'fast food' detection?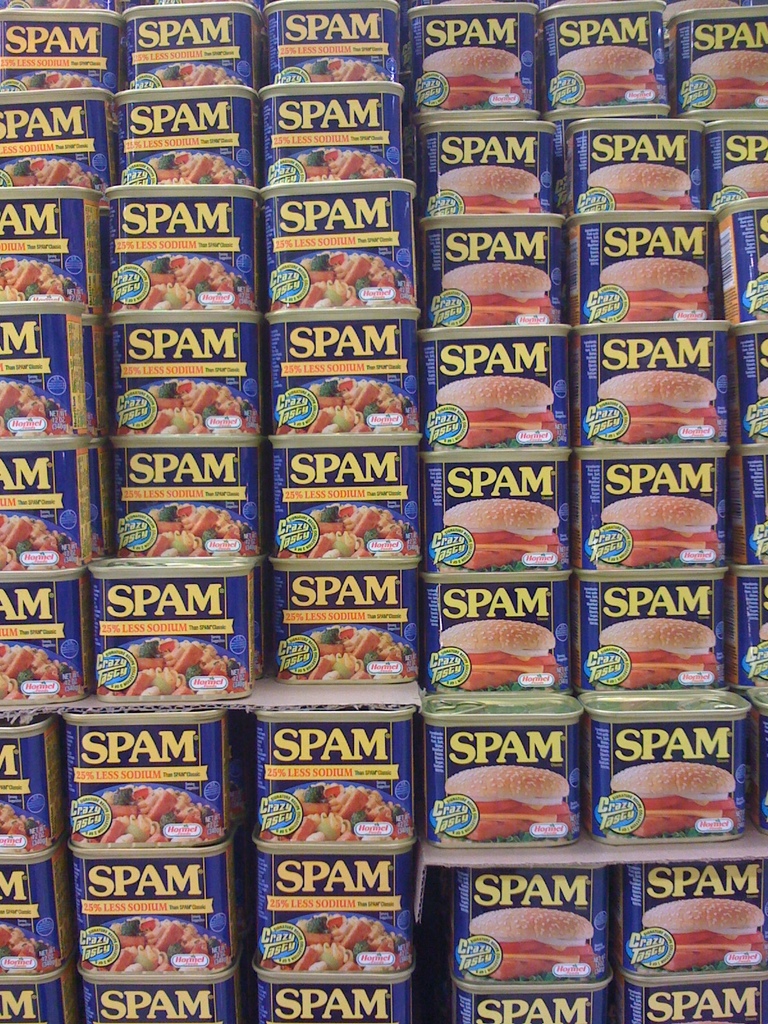
<region>438, 617, 559, 691</region>
